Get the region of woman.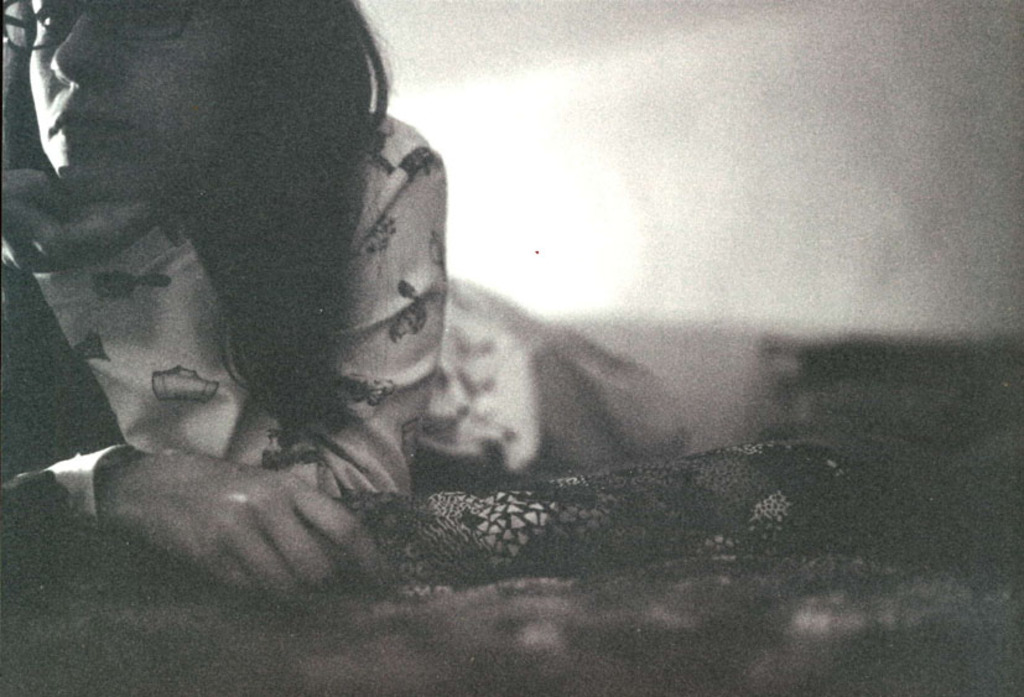
{"x1": 0, "y1": 0, "x2": 696, "y2": 588}.
